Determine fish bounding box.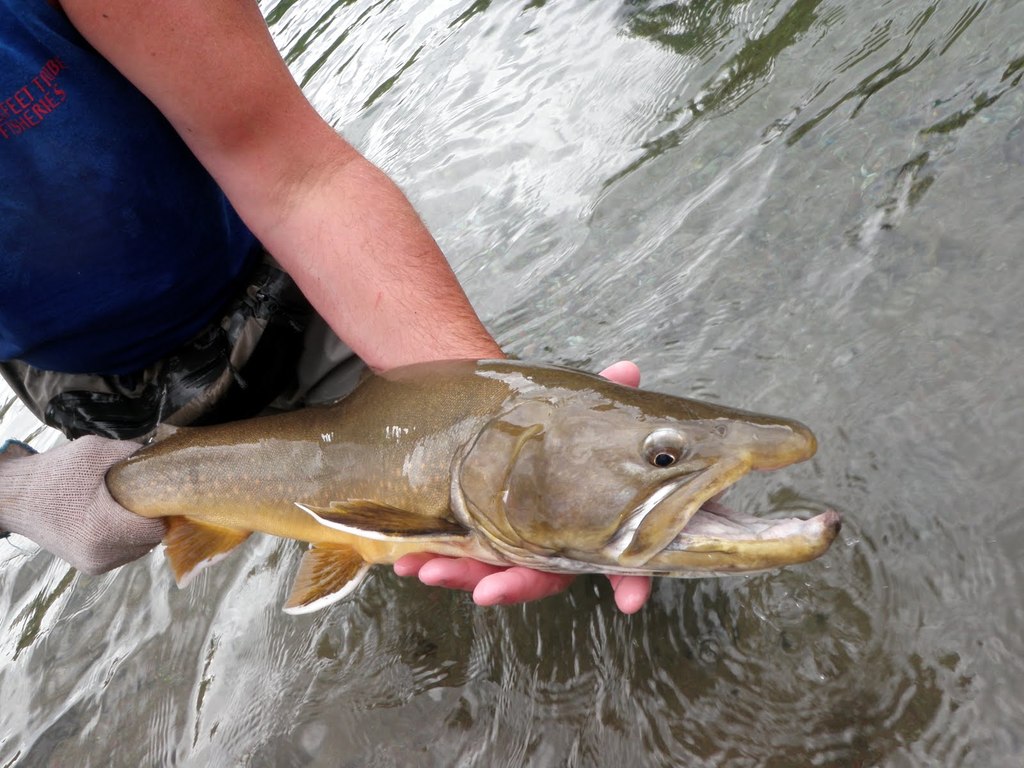
Determined: select_region(0, 351, 844, 613).
